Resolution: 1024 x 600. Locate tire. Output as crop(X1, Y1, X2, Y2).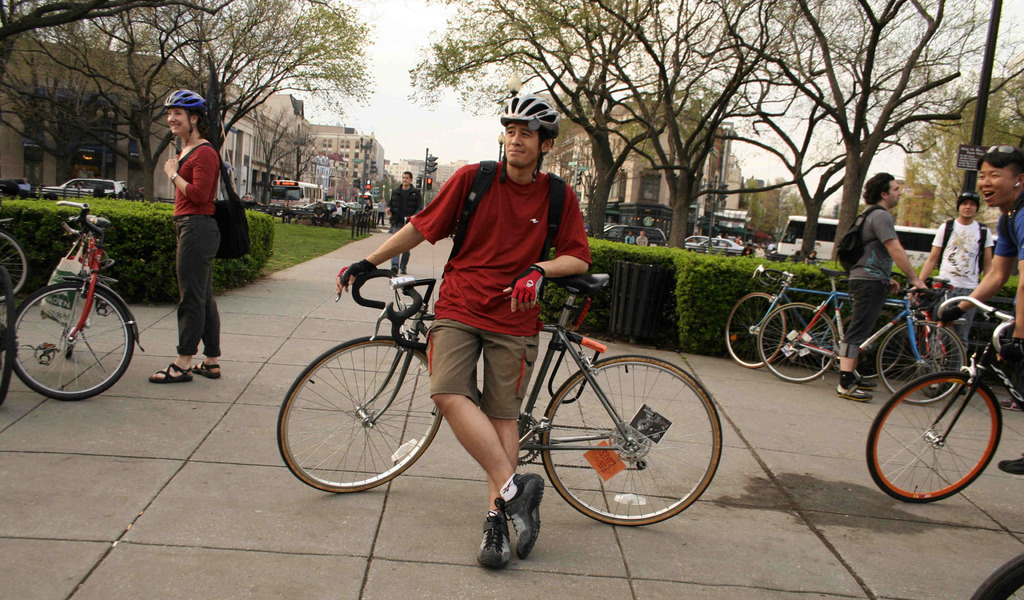
crop(542, 352, 720, 539).
